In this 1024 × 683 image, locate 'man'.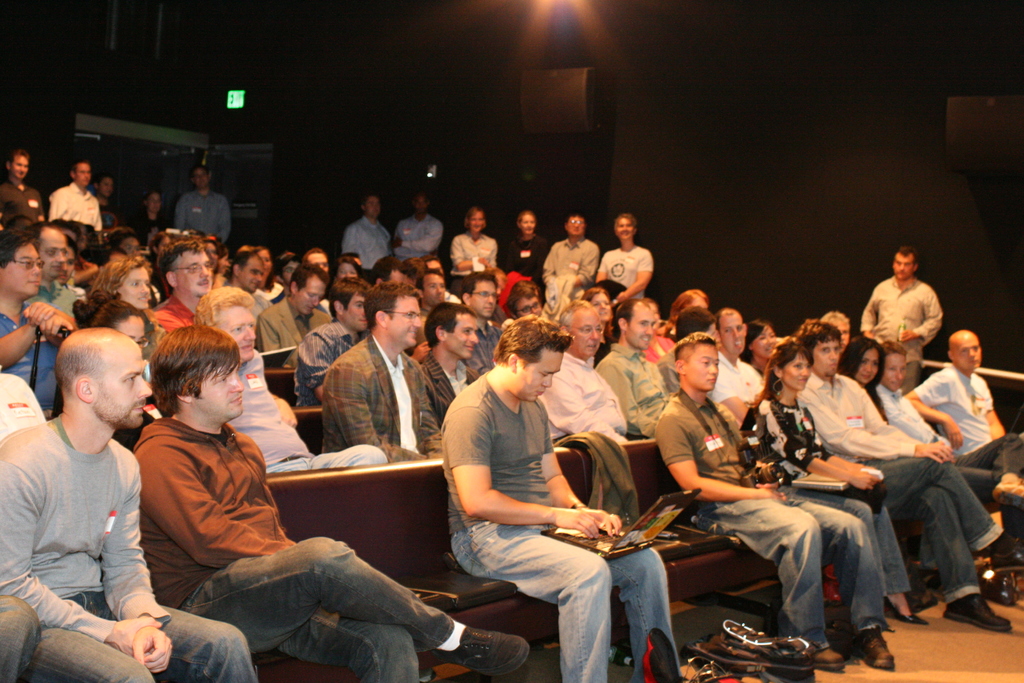
Bounding box: 654 331 888 677.
